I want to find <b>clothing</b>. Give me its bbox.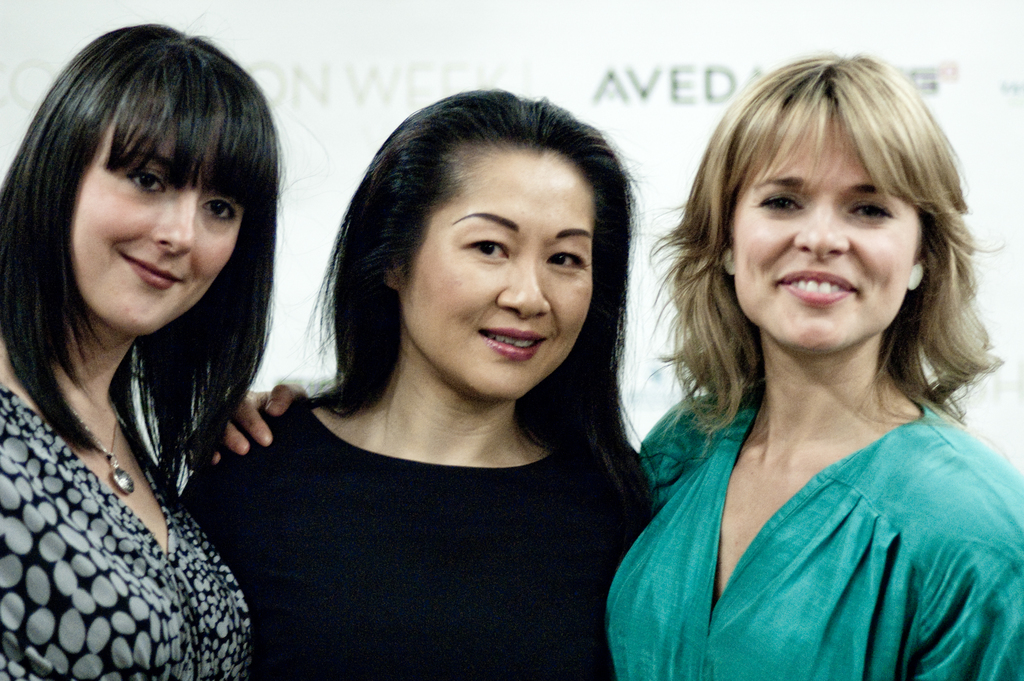
left=629, top=320, right=1011, bottom=672.
